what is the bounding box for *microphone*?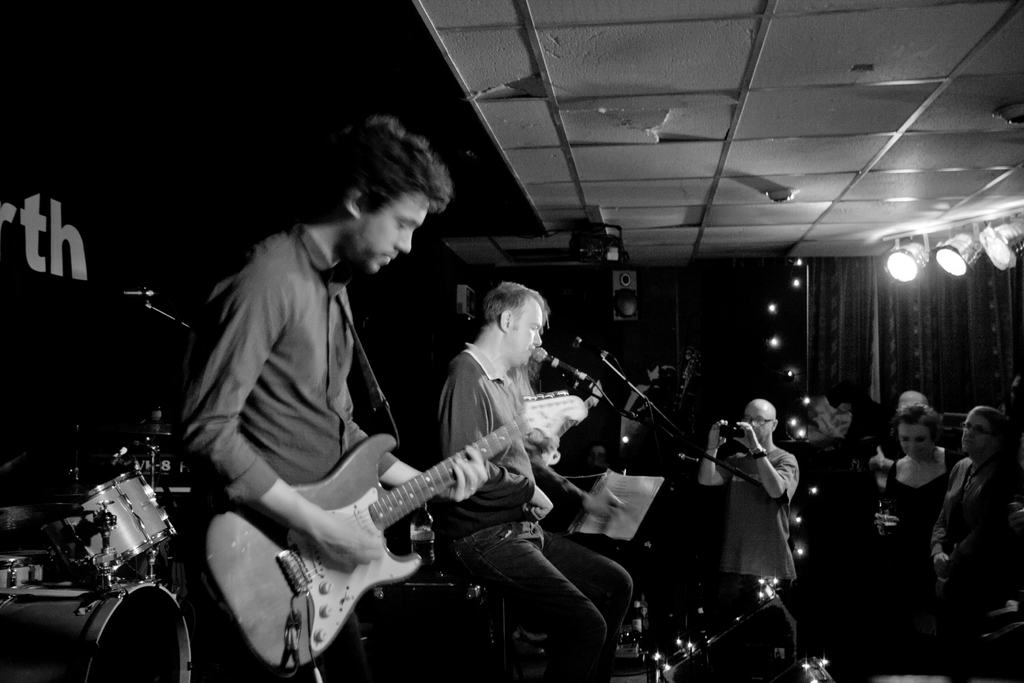
(533, 347, 577, 375).
